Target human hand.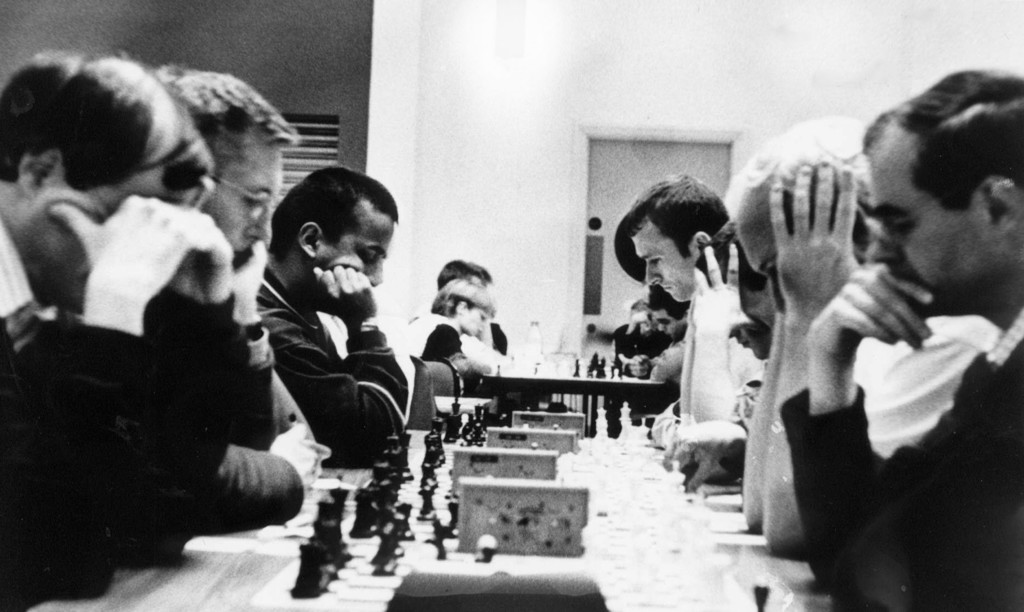
Target region: box(740, 143, 896, 340).
